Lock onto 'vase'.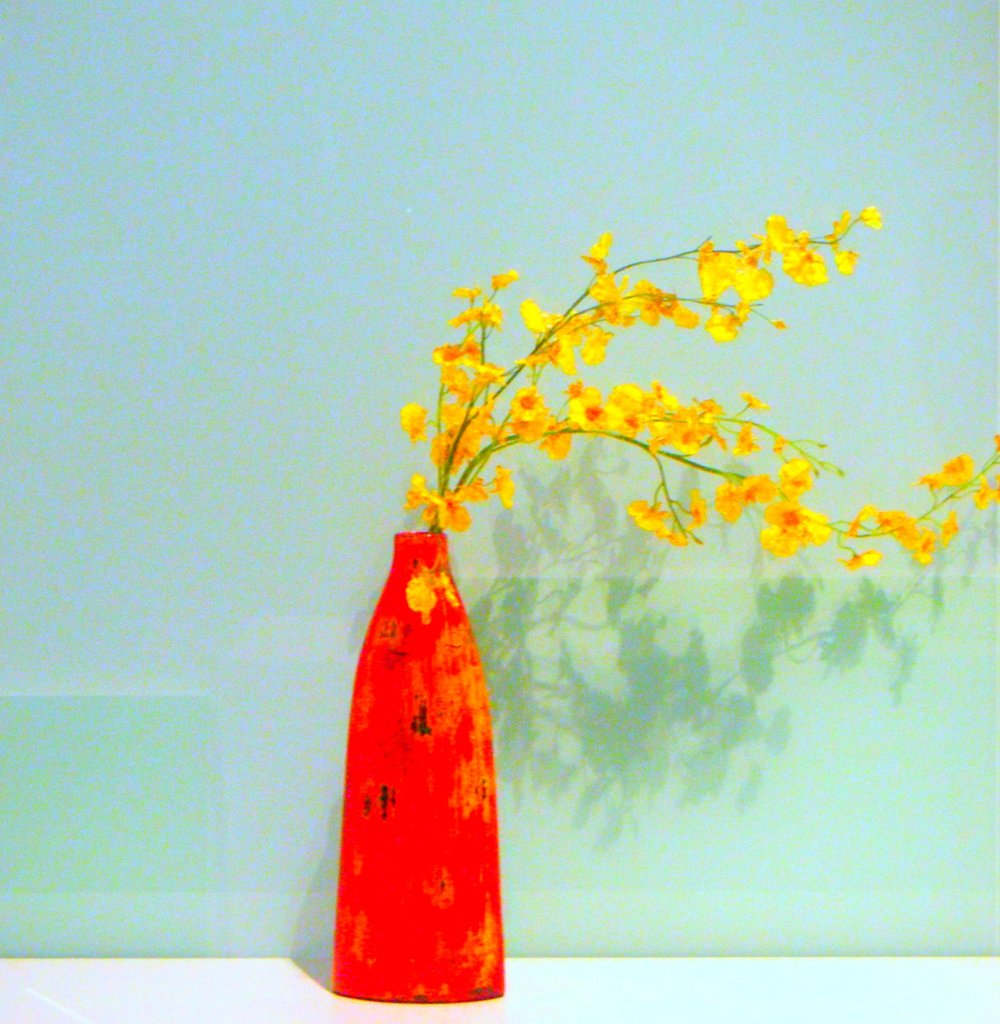
Locked: crop(332, 533, 503, 1003).
